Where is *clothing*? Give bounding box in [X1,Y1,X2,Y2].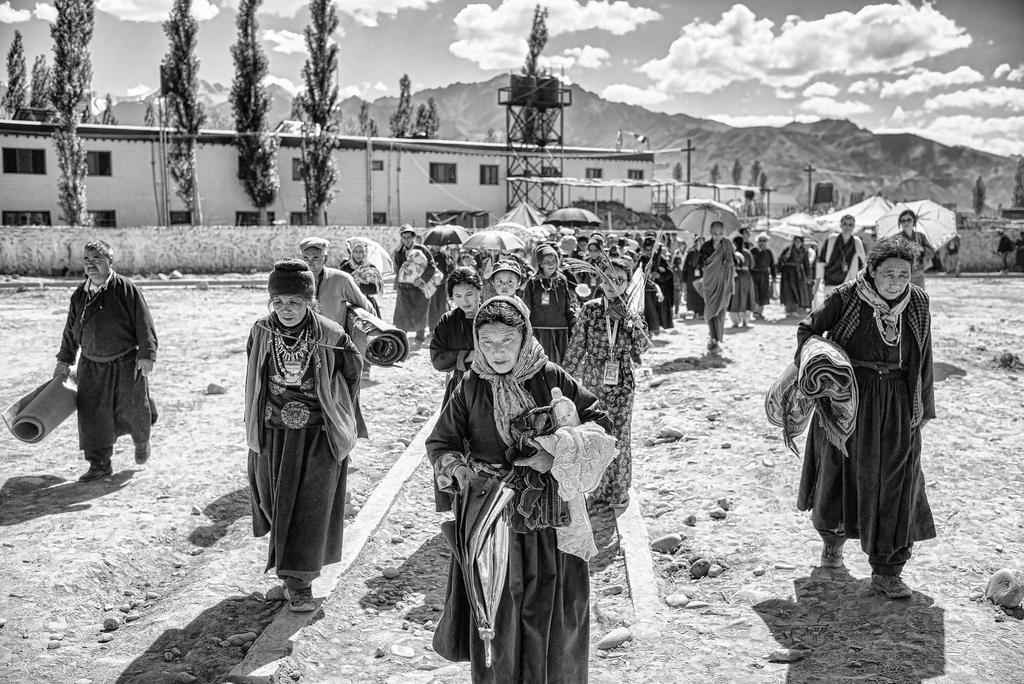
[751,243,776,305].
